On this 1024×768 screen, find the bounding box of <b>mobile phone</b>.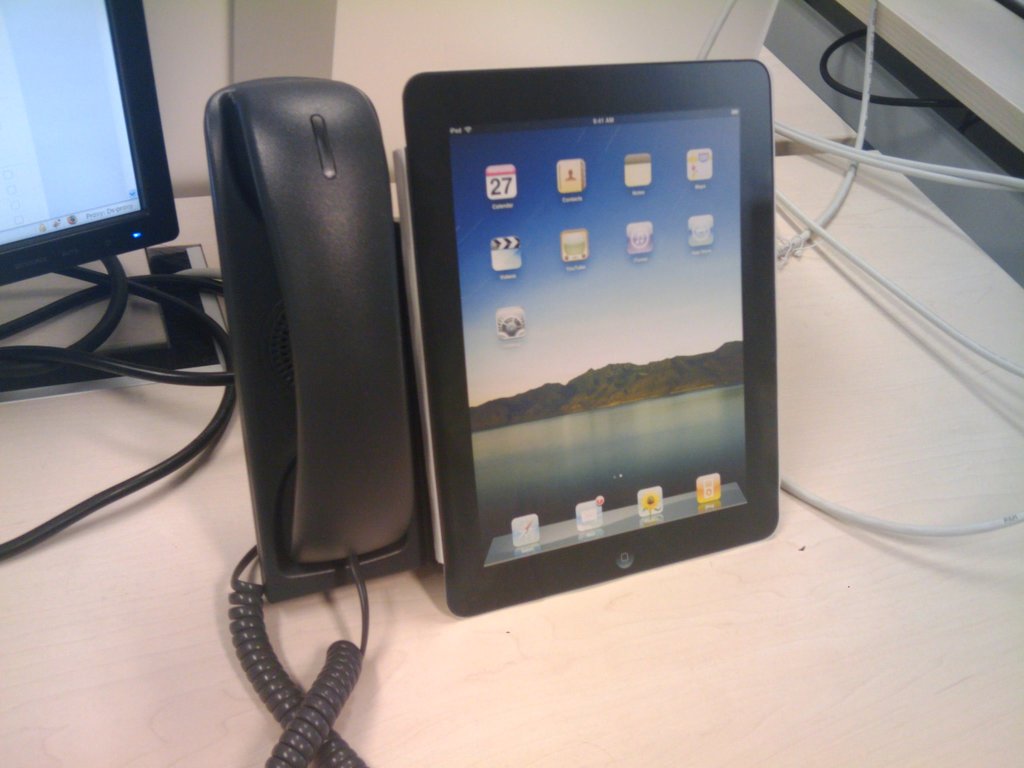
Bounding box: [390, 56, 777, 618].
